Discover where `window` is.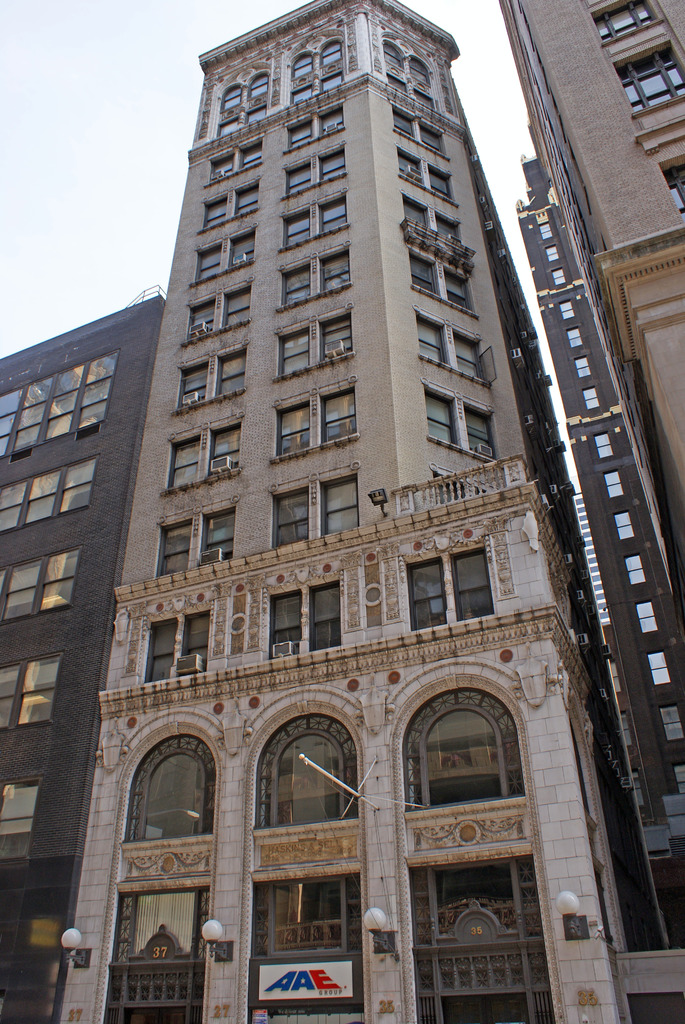
Discovered at l=622, t=554, r=649, b=588.
